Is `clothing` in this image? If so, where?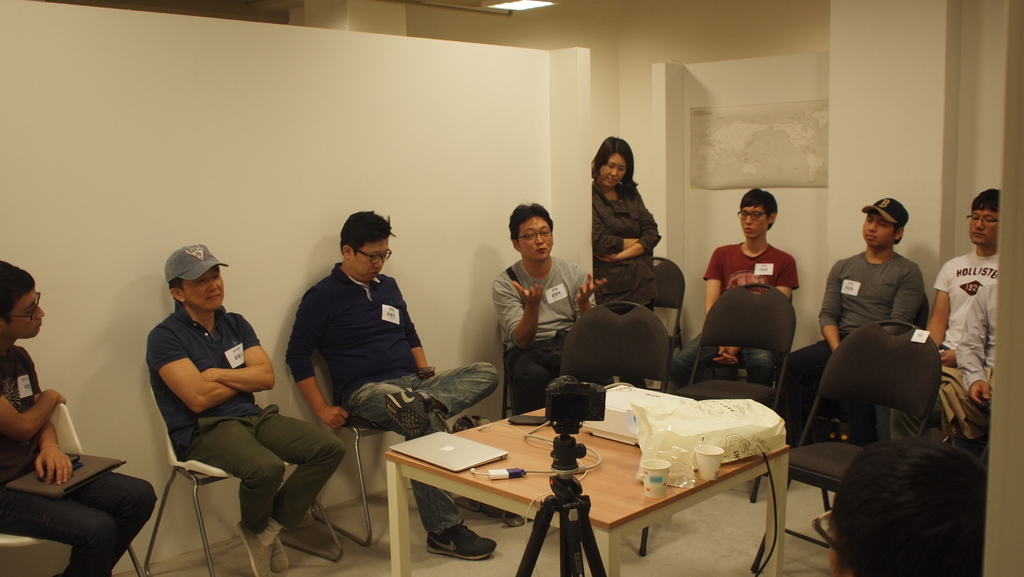
Yes, at 141, 301, 346, 532.
